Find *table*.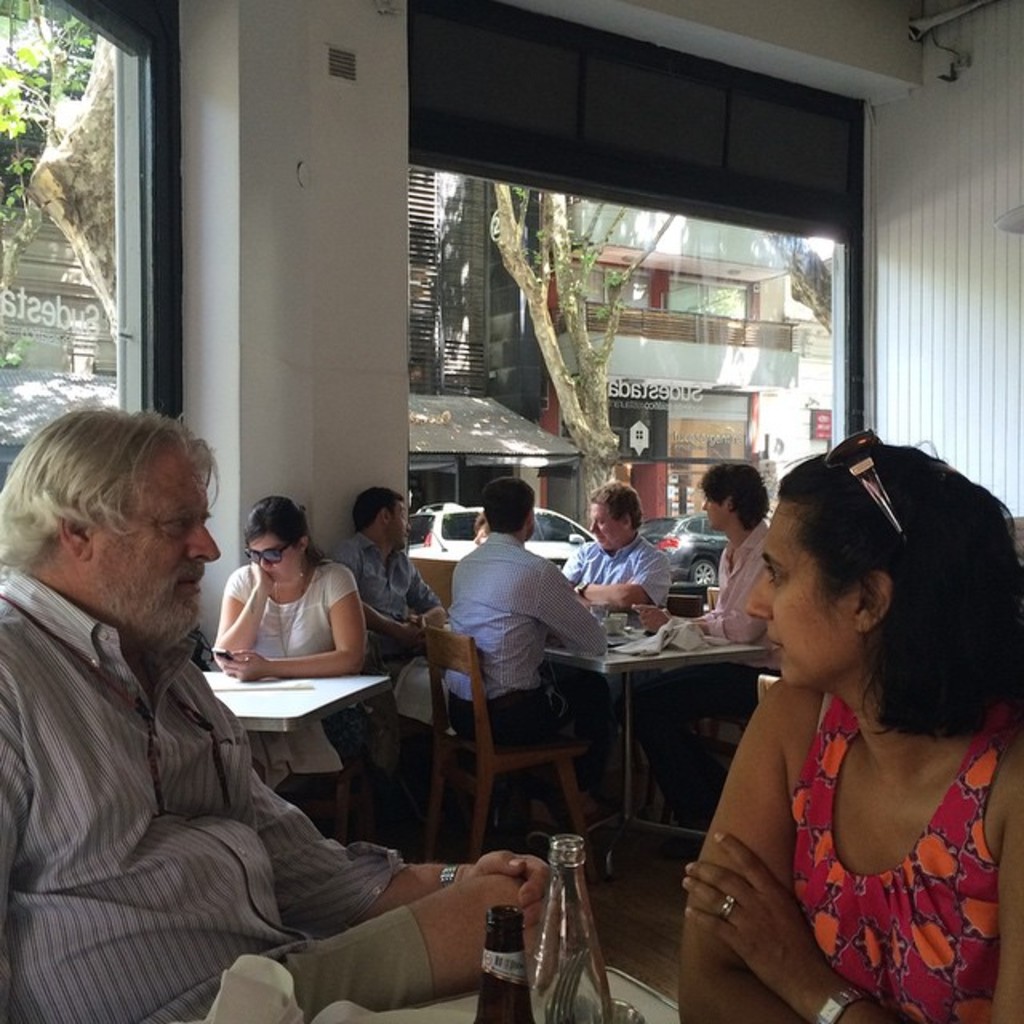
[200,667,392,787].
